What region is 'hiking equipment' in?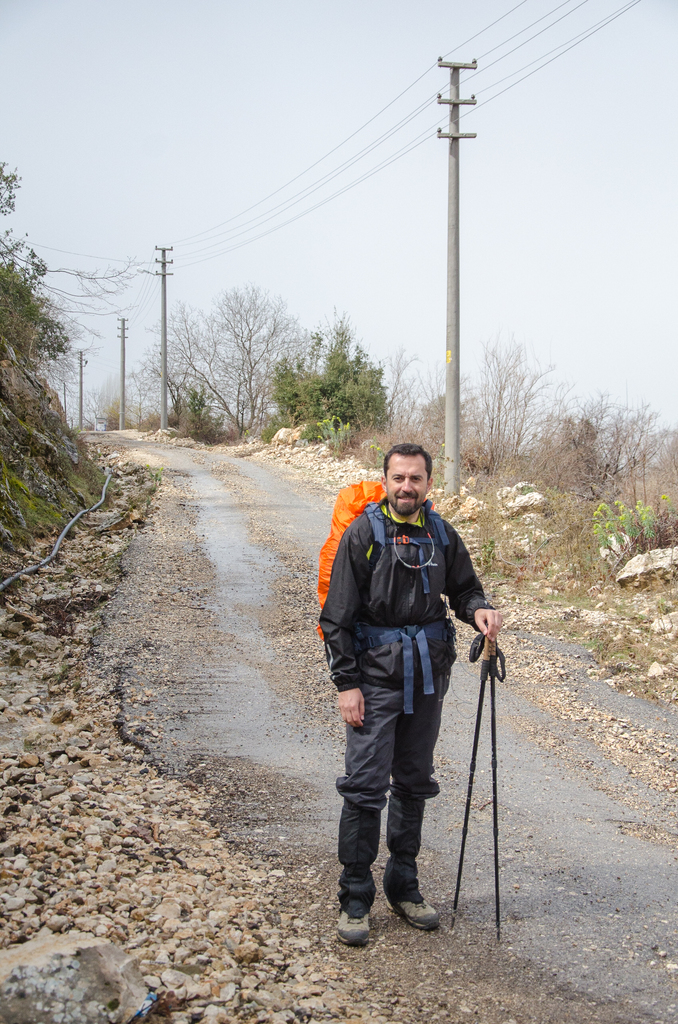
314,479,455,720.
